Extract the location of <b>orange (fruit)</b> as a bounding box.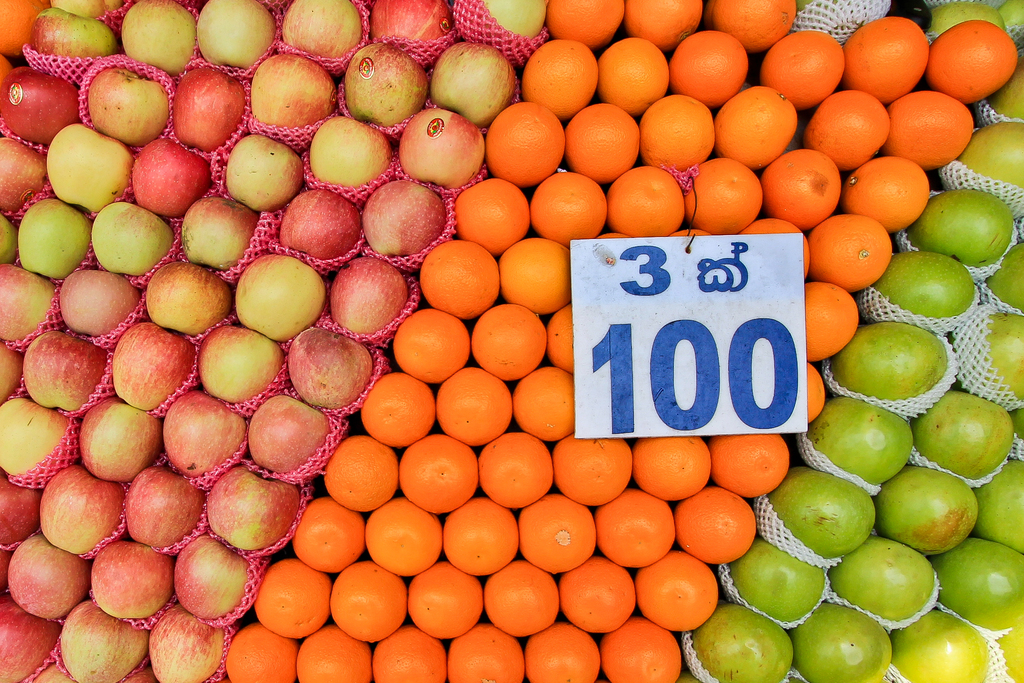
(834, 16, 927, 99).
